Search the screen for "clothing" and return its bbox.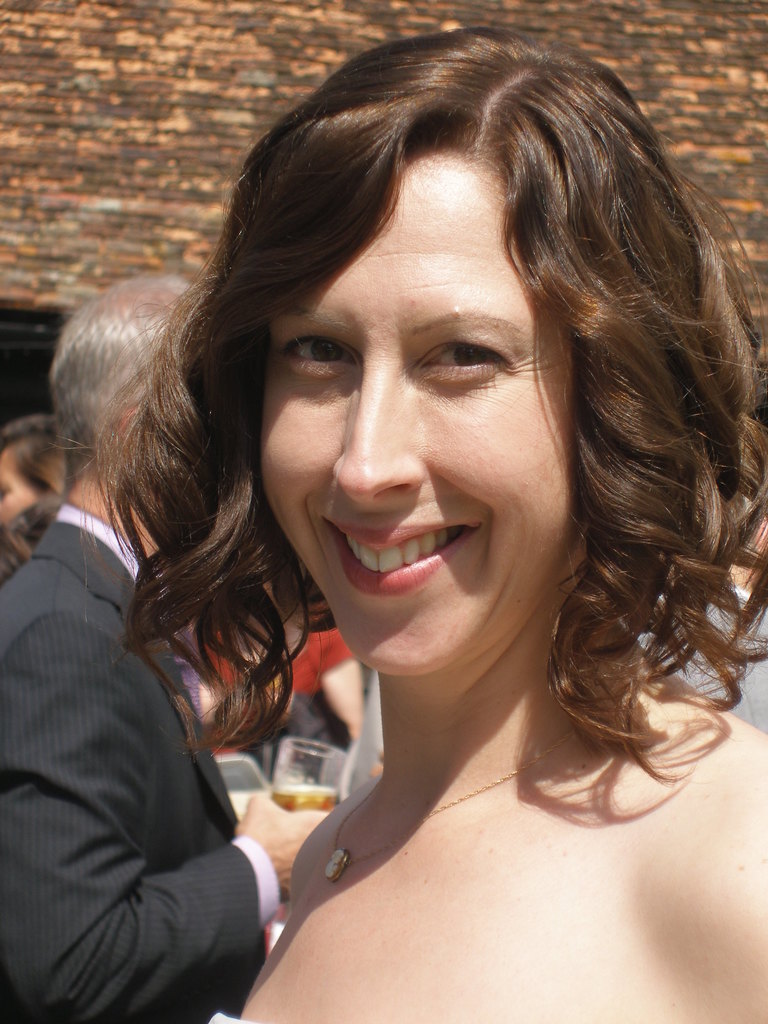
Found: crop(637, 582, 767, 736).
